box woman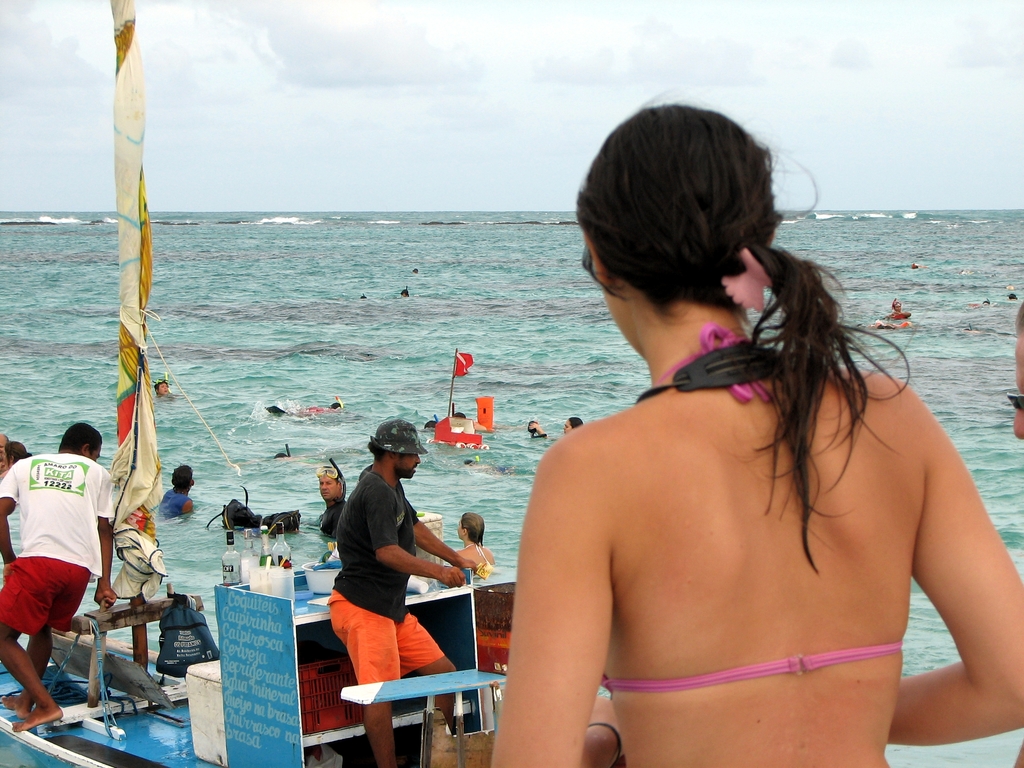
456, 512, 494, 565
